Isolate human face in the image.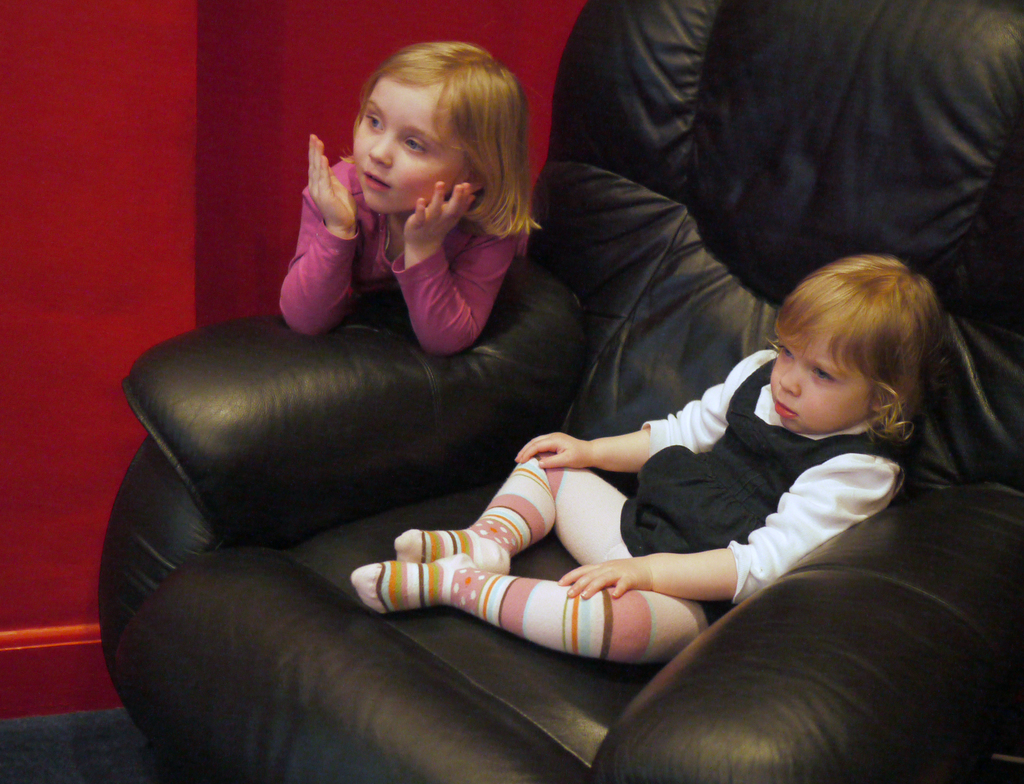
Isolated region: detection(352, 83, 466, 211).
